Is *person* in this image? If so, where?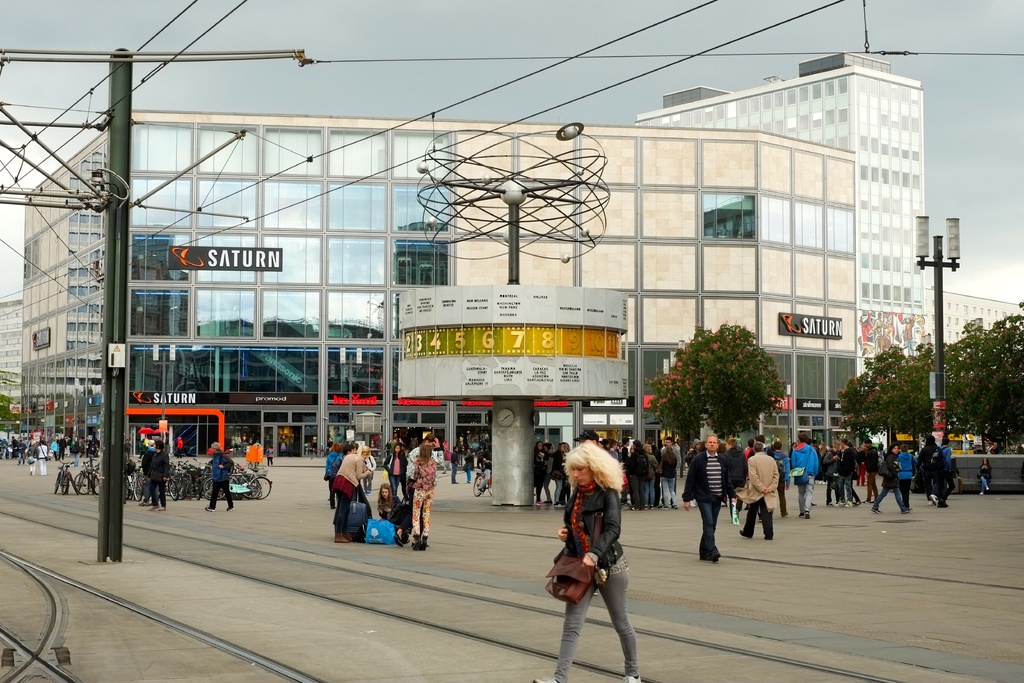
Yes, at (977, 459, 992, 493).
